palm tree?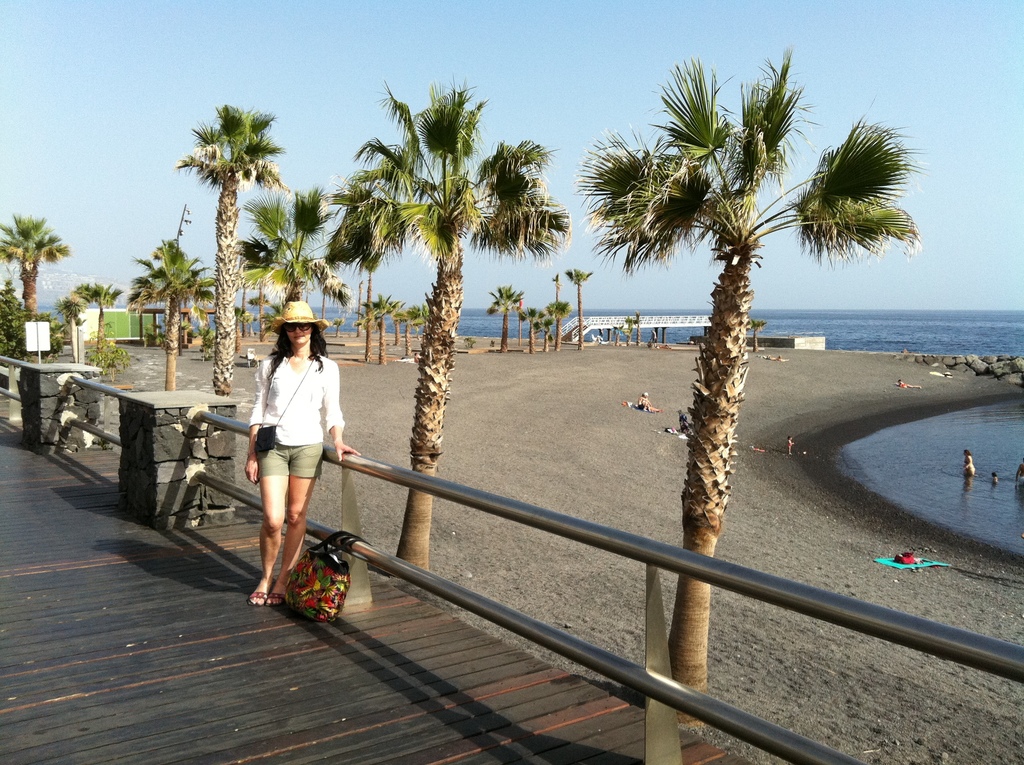
(1,207,74,385)
